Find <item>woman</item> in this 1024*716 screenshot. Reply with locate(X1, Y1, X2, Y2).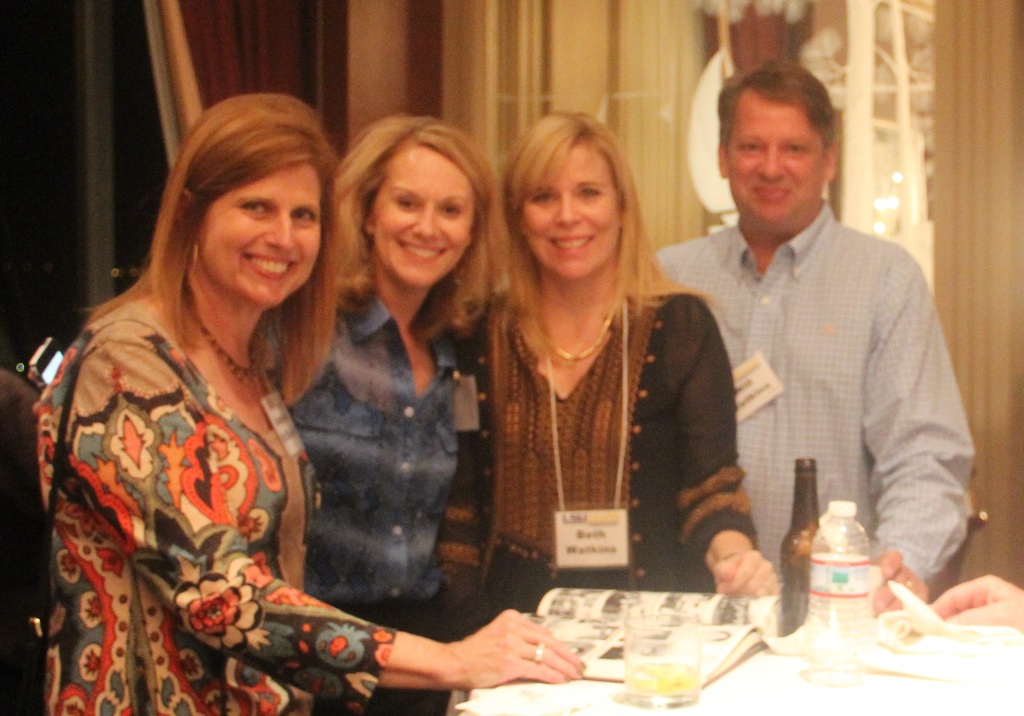
locate(248, 103, 496, 715).
